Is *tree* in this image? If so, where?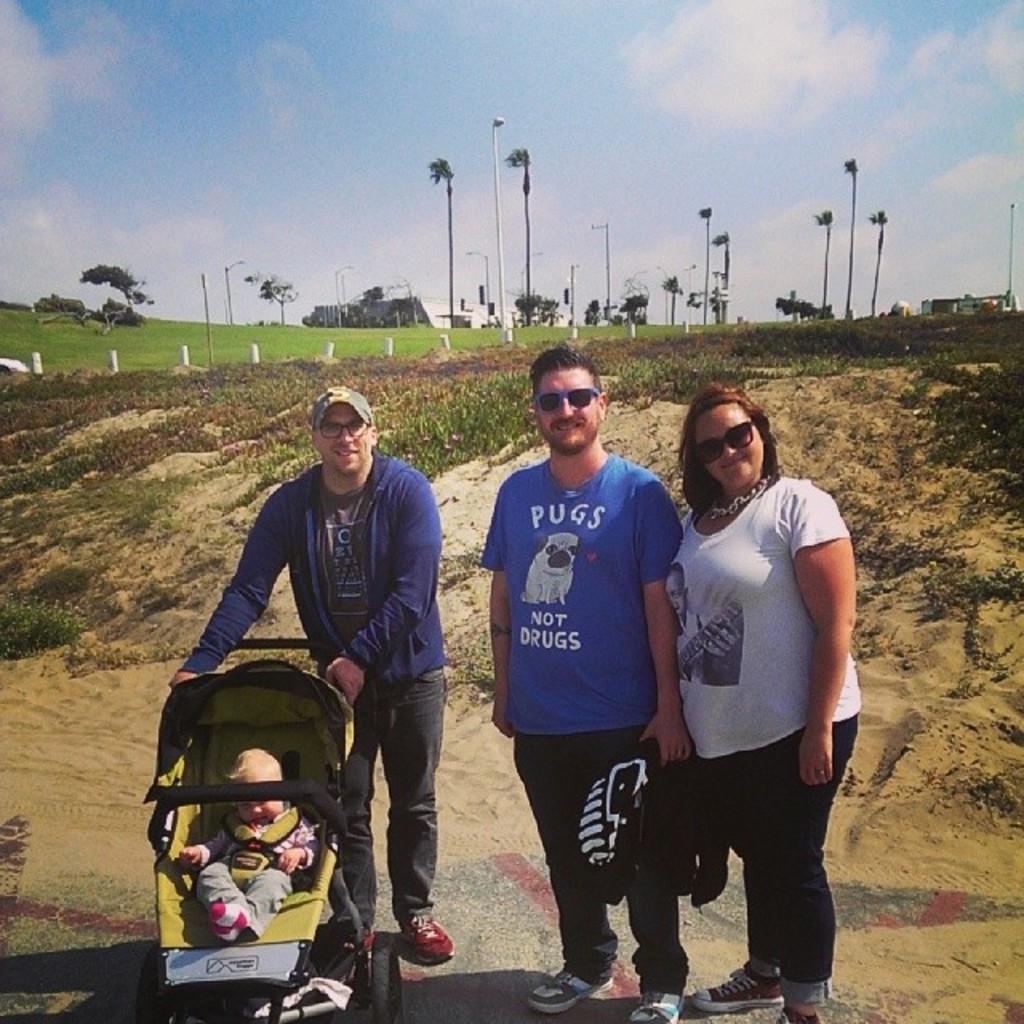
Yes, at left=427, top=157, right=454, bottom=325.
